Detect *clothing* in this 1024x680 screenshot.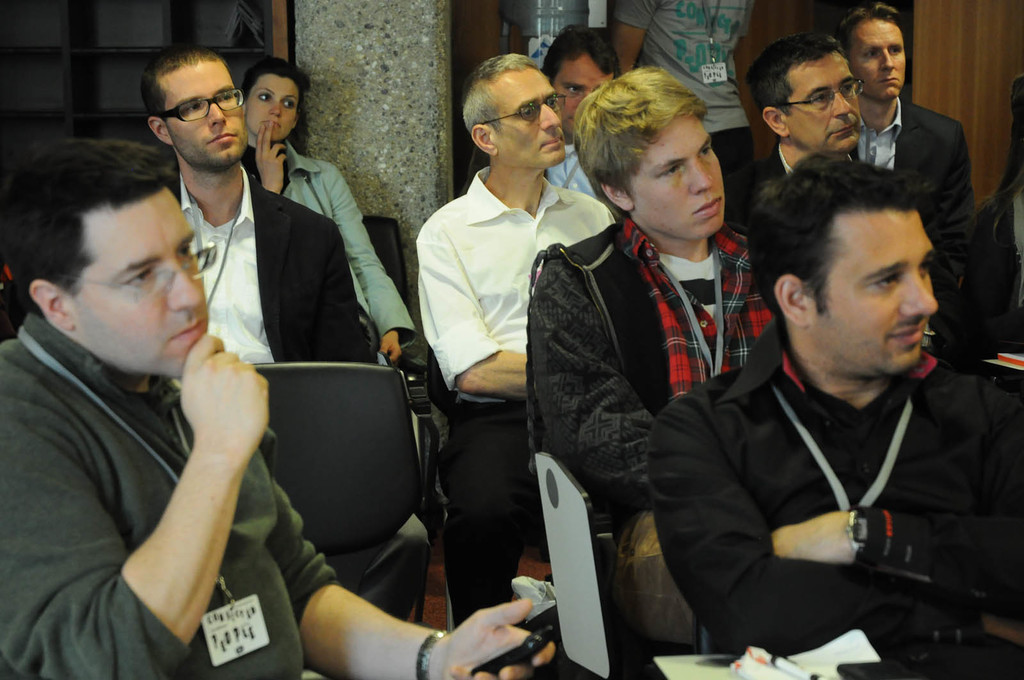
Detection: 531, 216, 776, 653.
